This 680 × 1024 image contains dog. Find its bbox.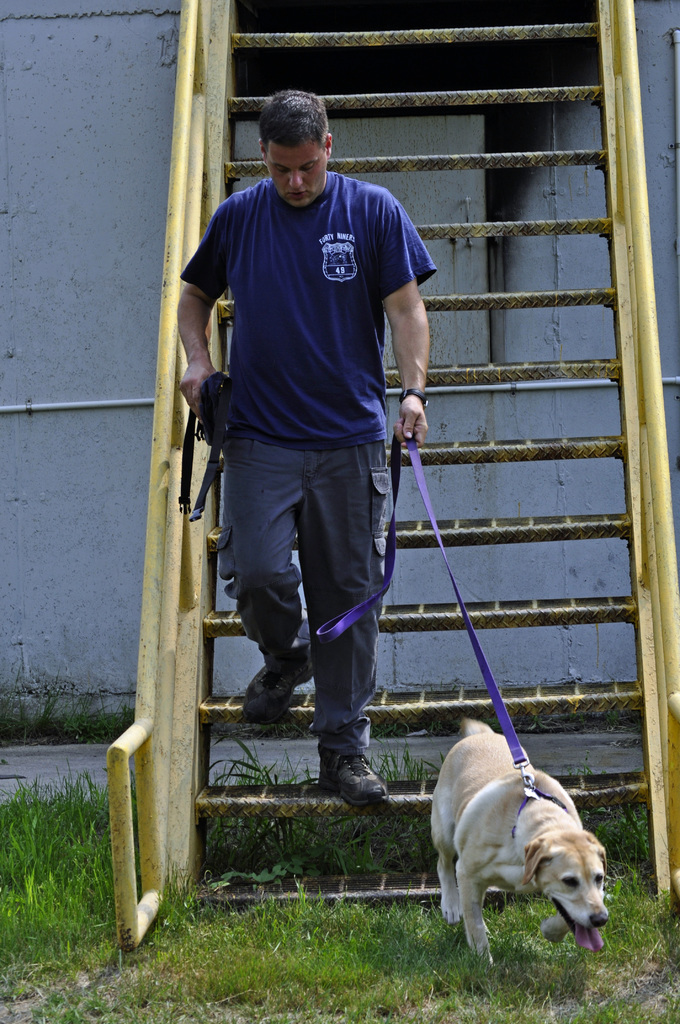
432/719/611/973.
